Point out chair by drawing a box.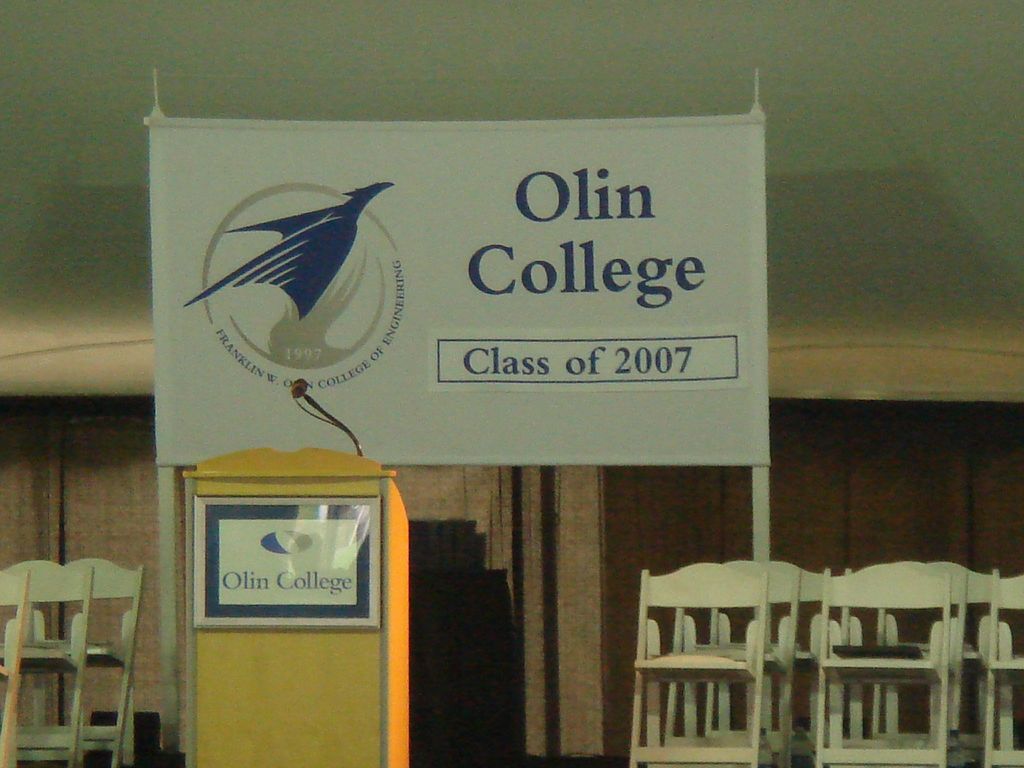
bbox=[927, 556, 993, 764].
